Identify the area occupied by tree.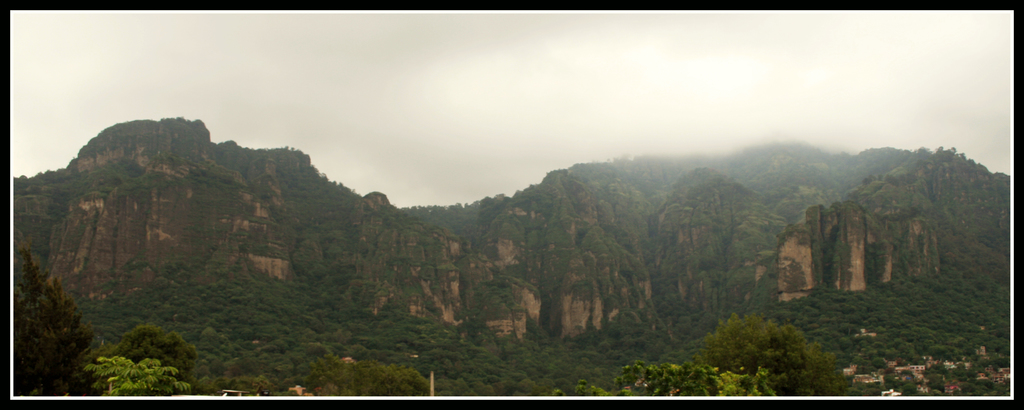
Area: (703, 314, 849, 392).
